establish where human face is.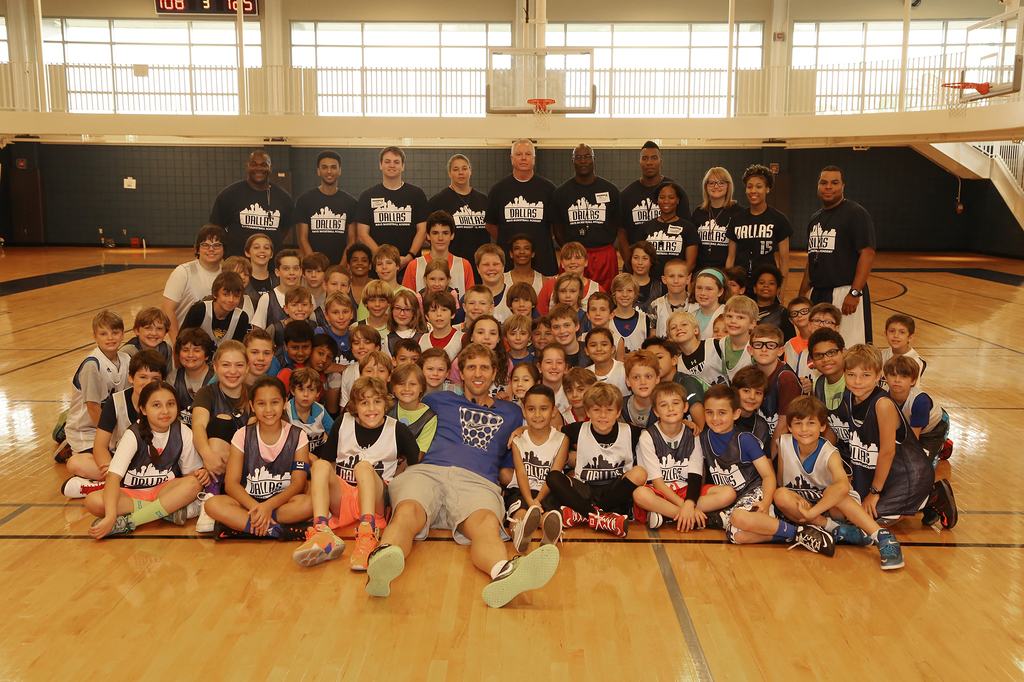
Established at pyautogui.locateOnScreen(526, 395, 554, 430).
